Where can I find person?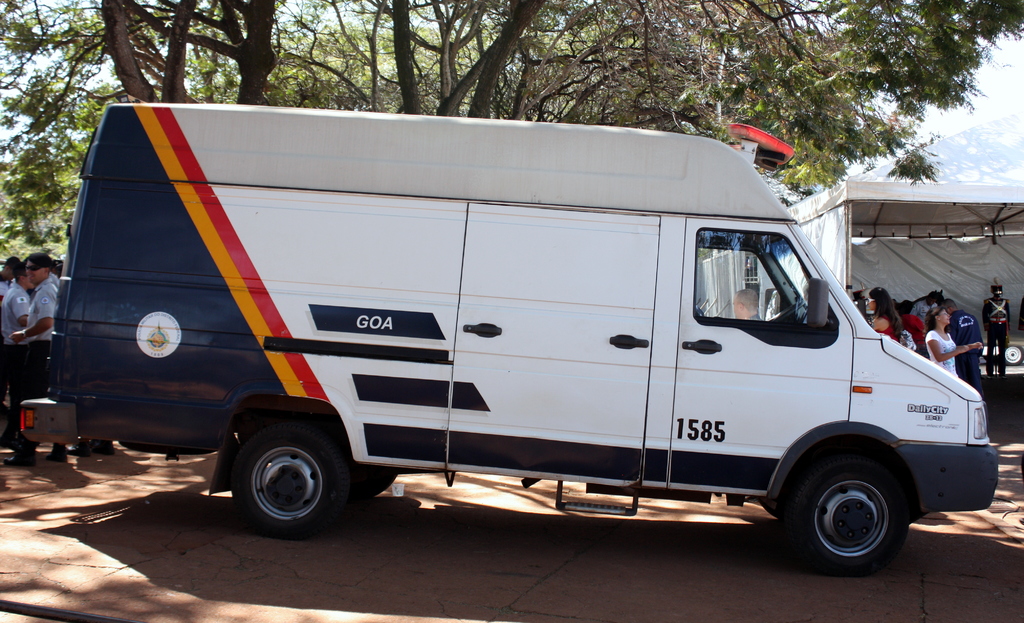
You can find it at 3,244,72,461.
